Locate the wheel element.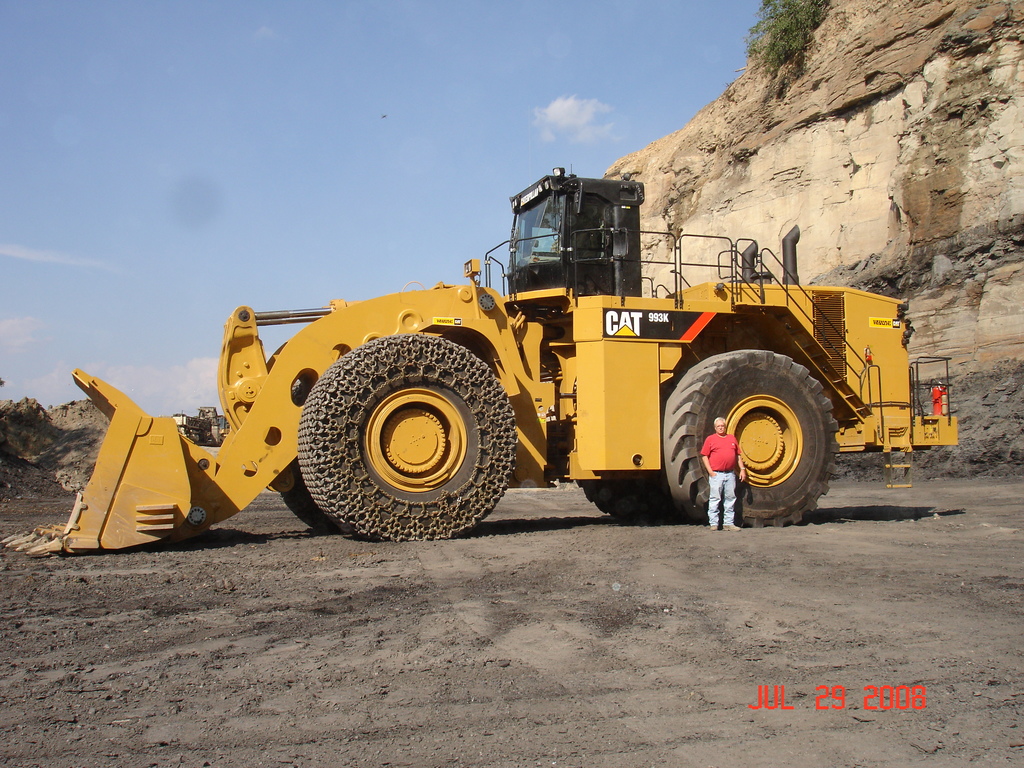
Element bbox: crop(294, 329, 514, 542).
